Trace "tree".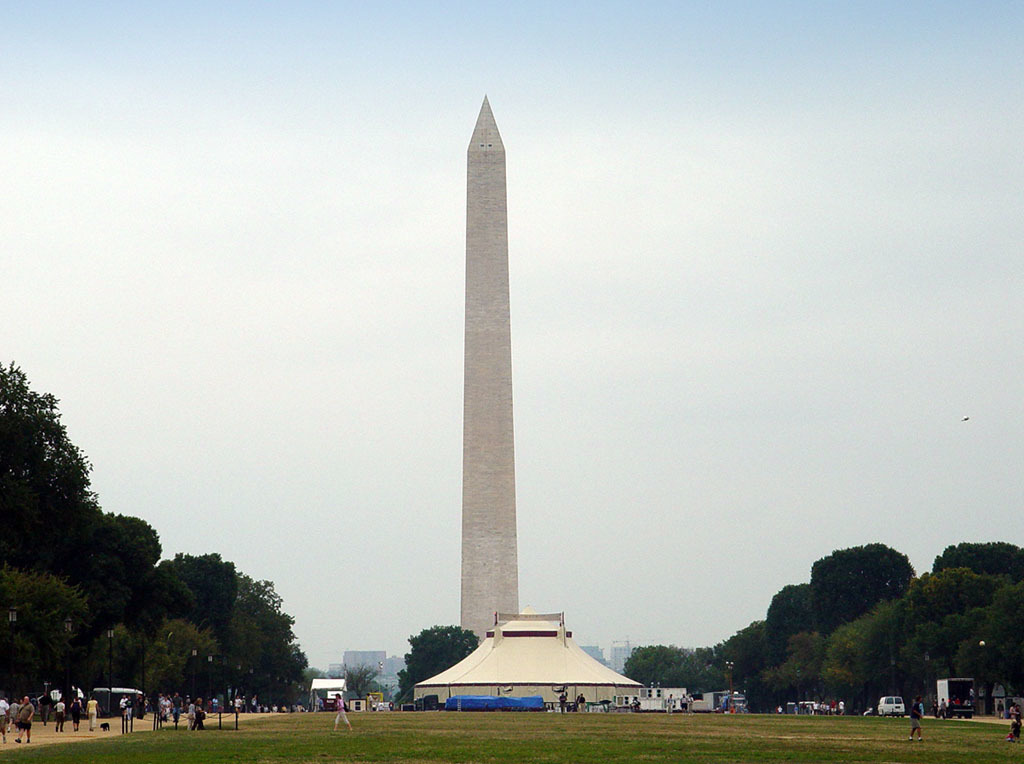
Traced to 0,347,111,656.
